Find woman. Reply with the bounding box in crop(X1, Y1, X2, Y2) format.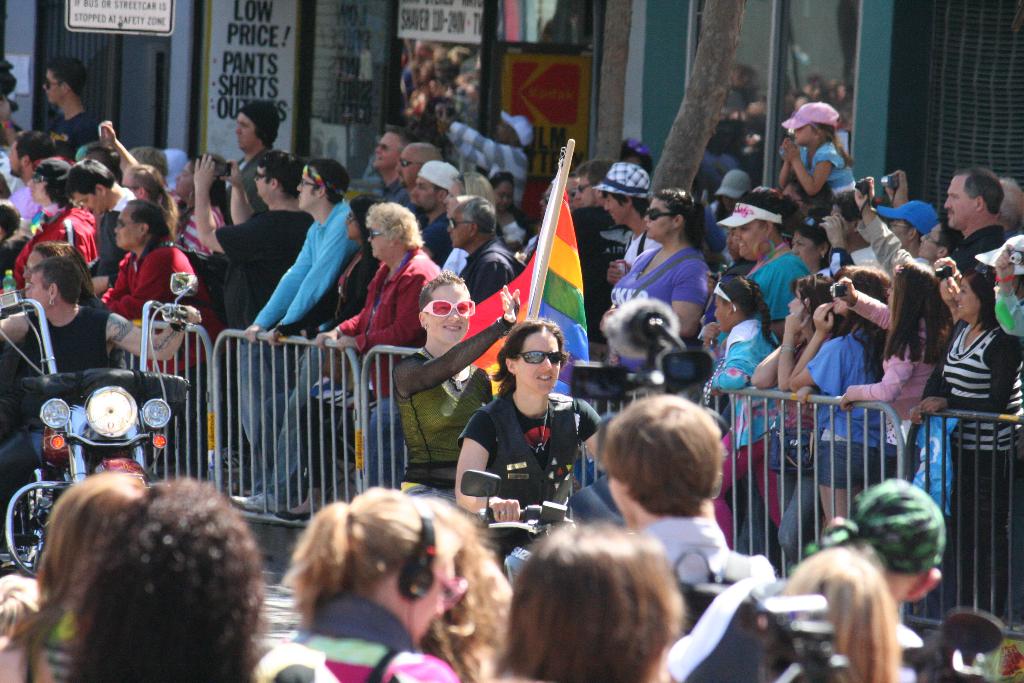
crop(414, 514, 521, 682).
